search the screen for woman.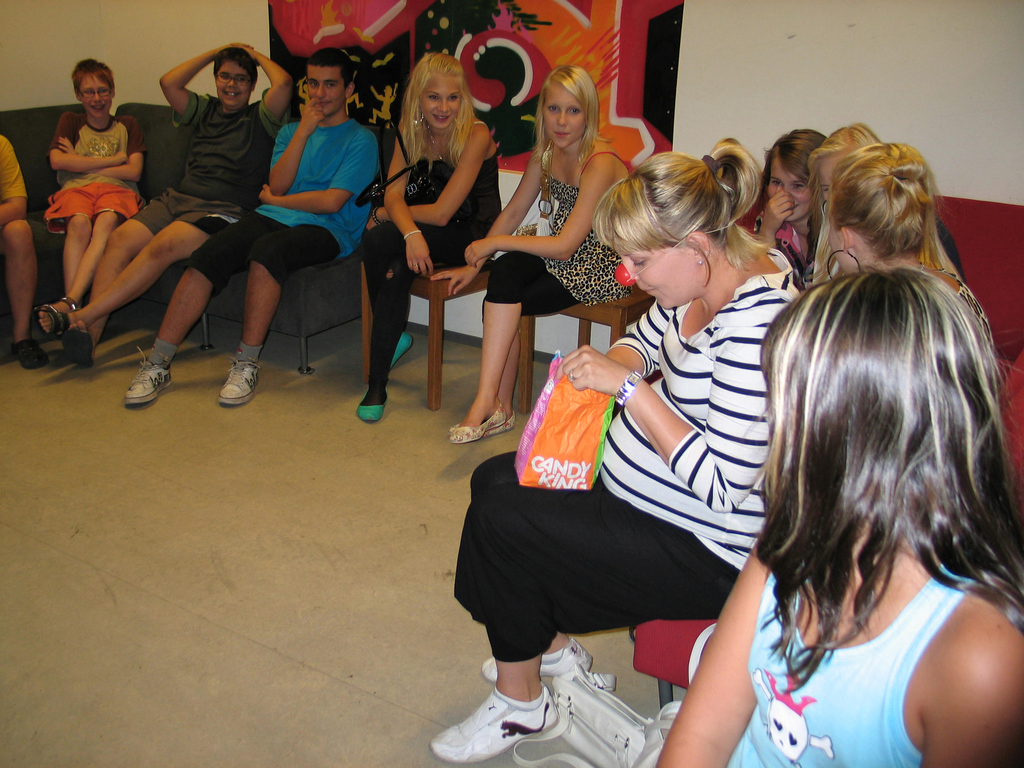
Found at crop(427, 61, 637, 447).
